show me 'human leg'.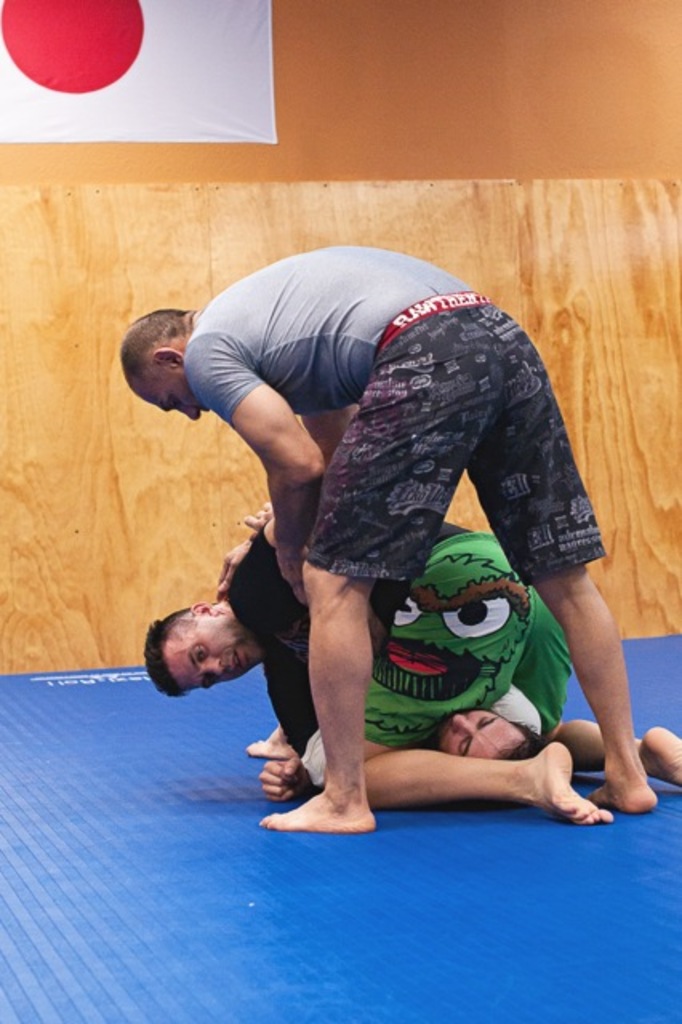
'human leg' is here: [496, 586, 680, 787].
